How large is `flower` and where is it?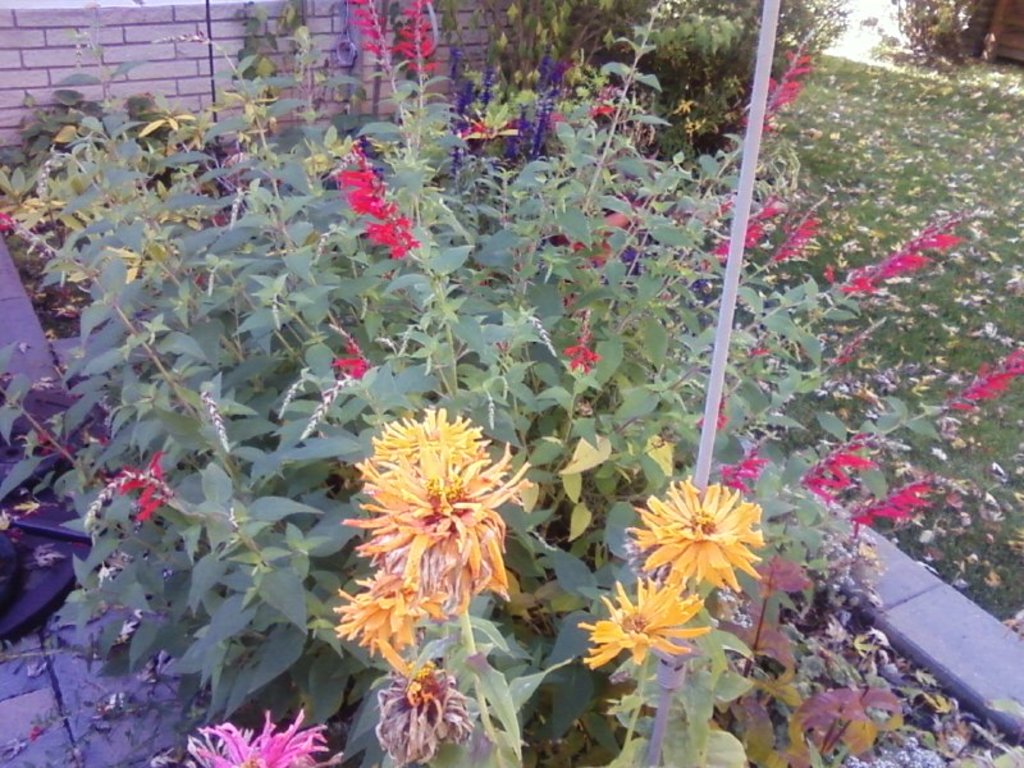
Bounding box: <region>945, 344, 1023, 412</region>.
